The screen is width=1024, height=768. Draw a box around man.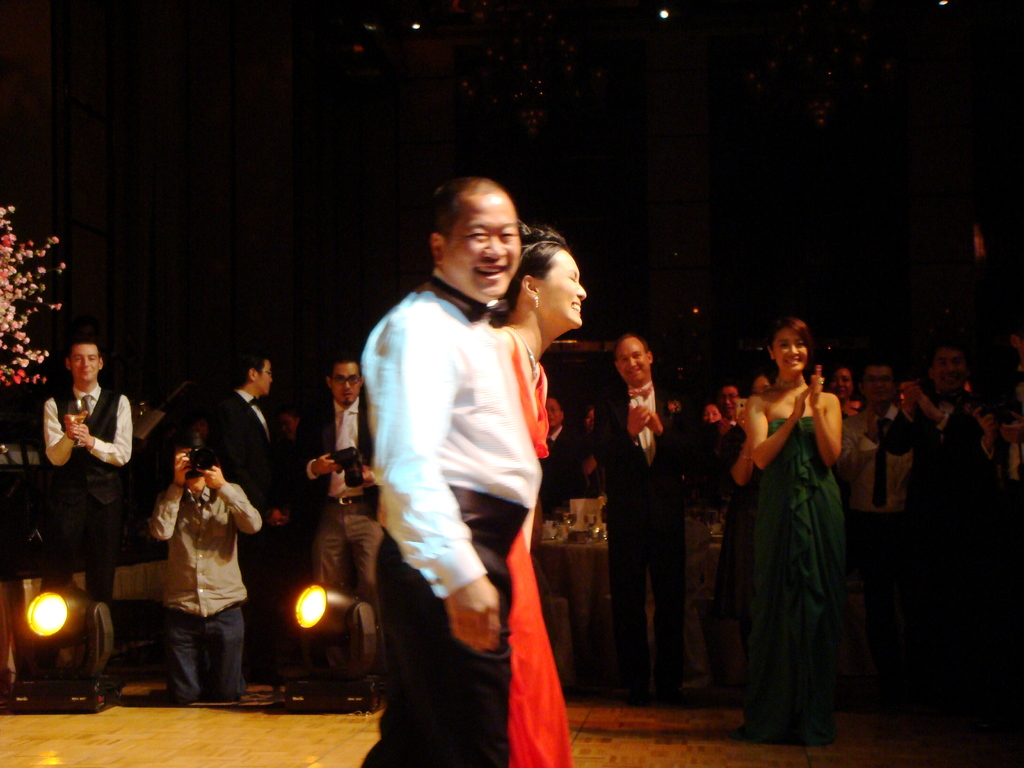
left=545, top=397, right=571, bottom=463.
